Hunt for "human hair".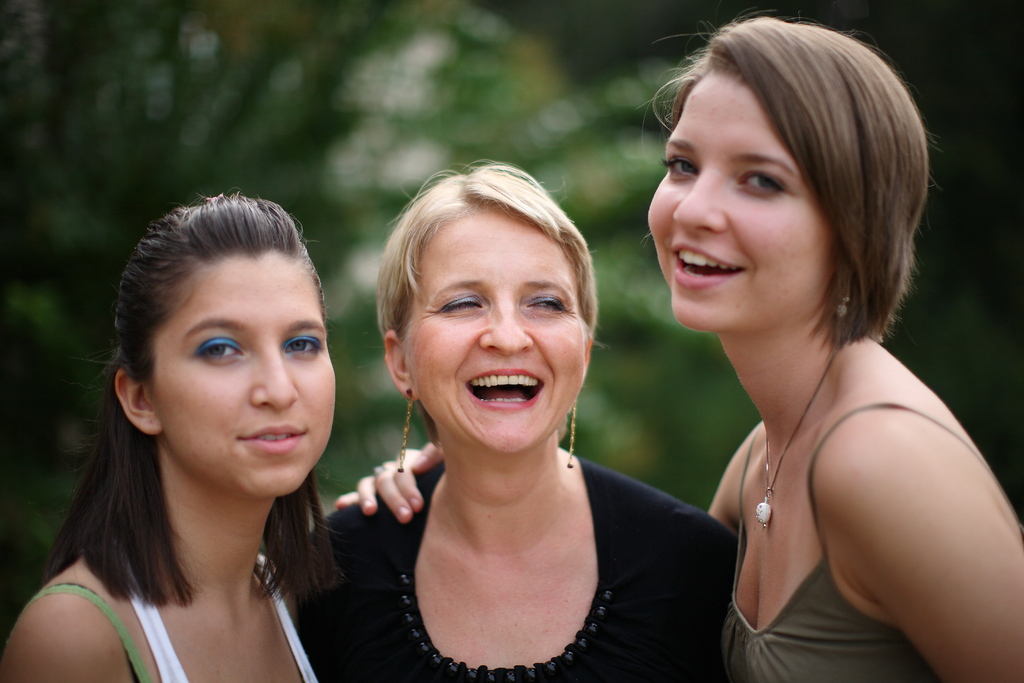
Hunted down at [x1=660, y1=15, x2=934, y2=341].
